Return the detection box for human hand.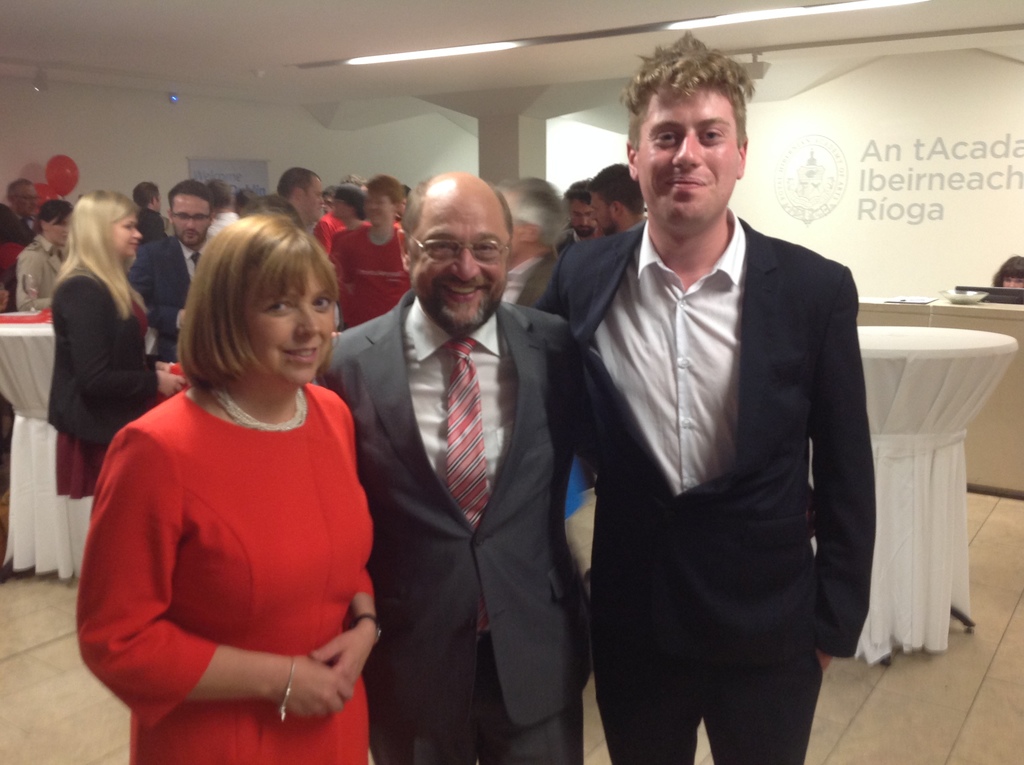
[262,636,362,732].
